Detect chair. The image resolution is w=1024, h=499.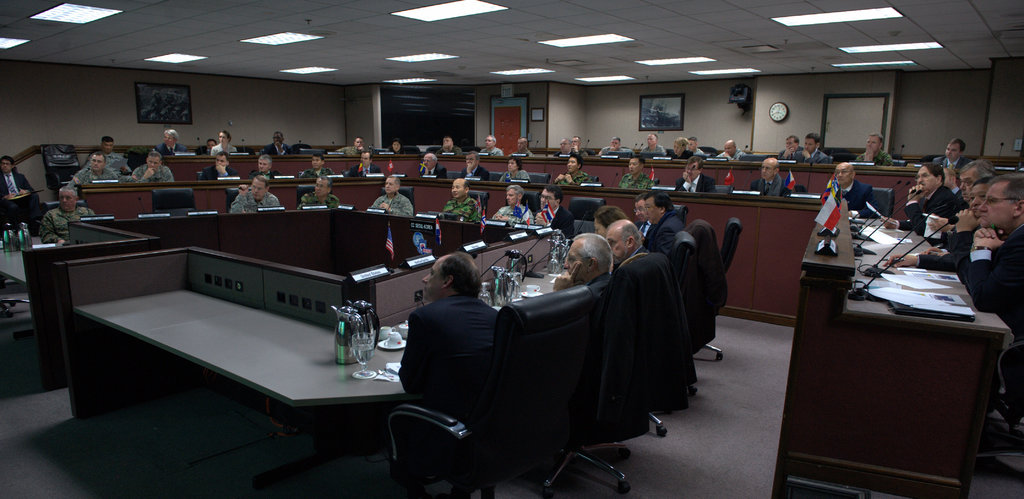
871,188,893,217.
